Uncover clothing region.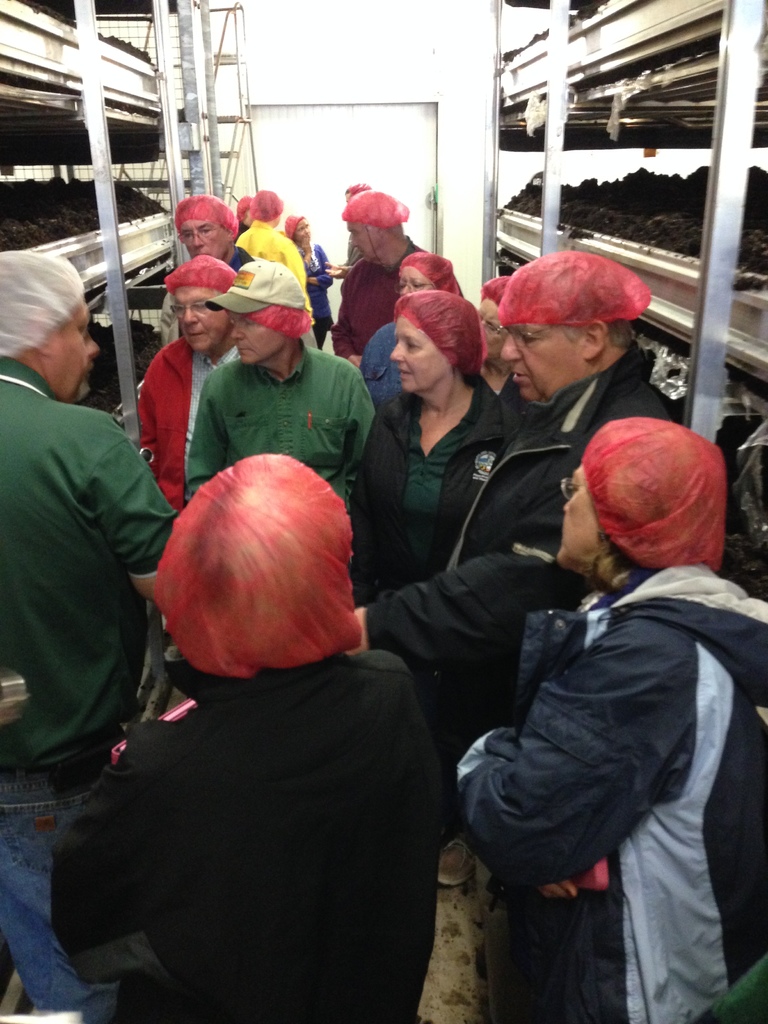
Uncovered: box=[180, 356, 387, 545].
